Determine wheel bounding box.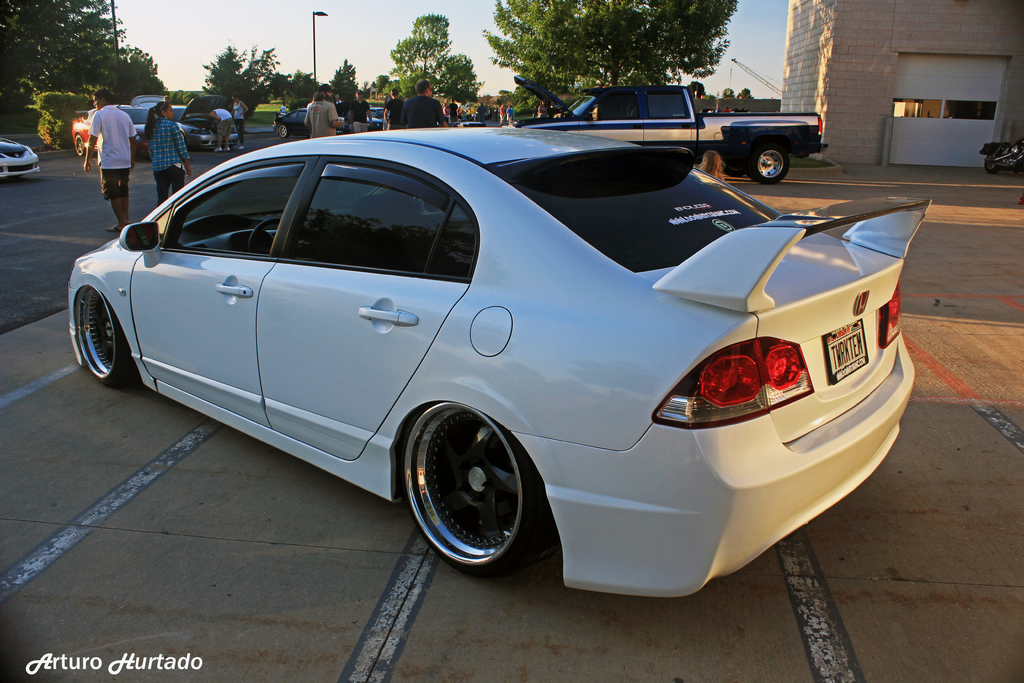
Determined: [left=403, top=400, right=550, bottom=568].
